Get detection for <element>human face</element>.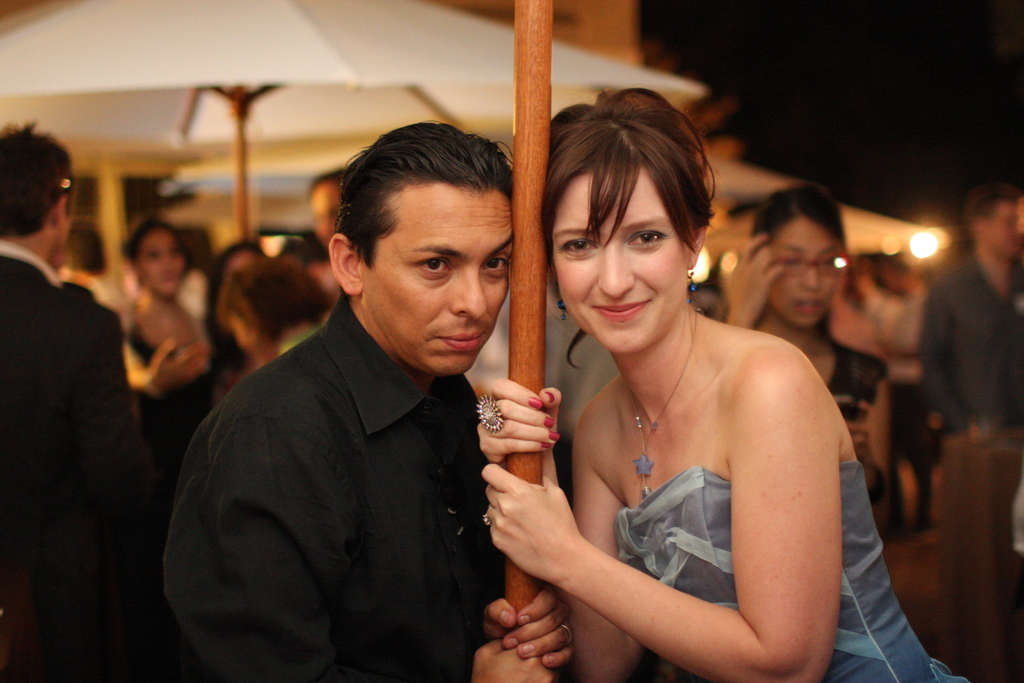
Detection: l=309, t=185, r=338, b=244.
